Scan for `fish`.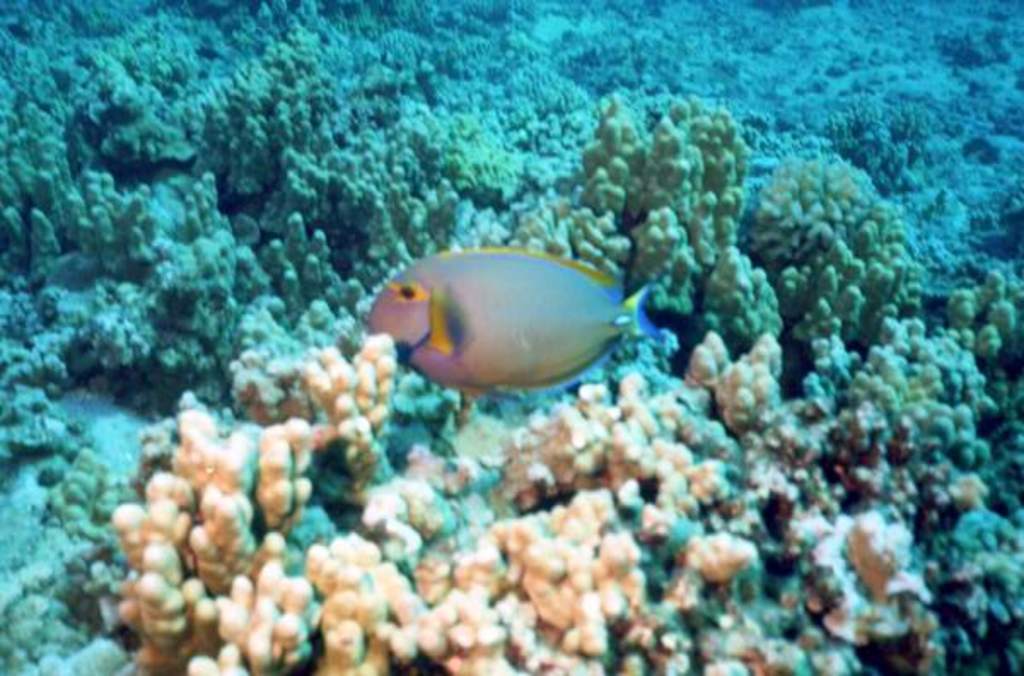
Scan result: 360,244,638,411.
